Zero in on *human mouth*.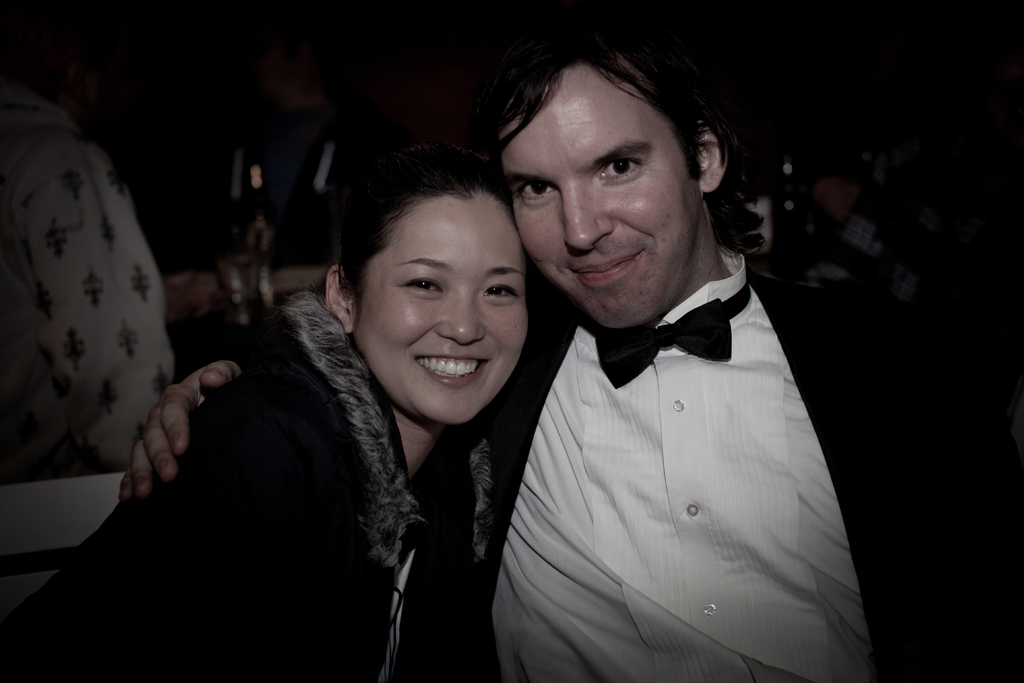
Zeroed in: <box>415,357,489,388</box>.
